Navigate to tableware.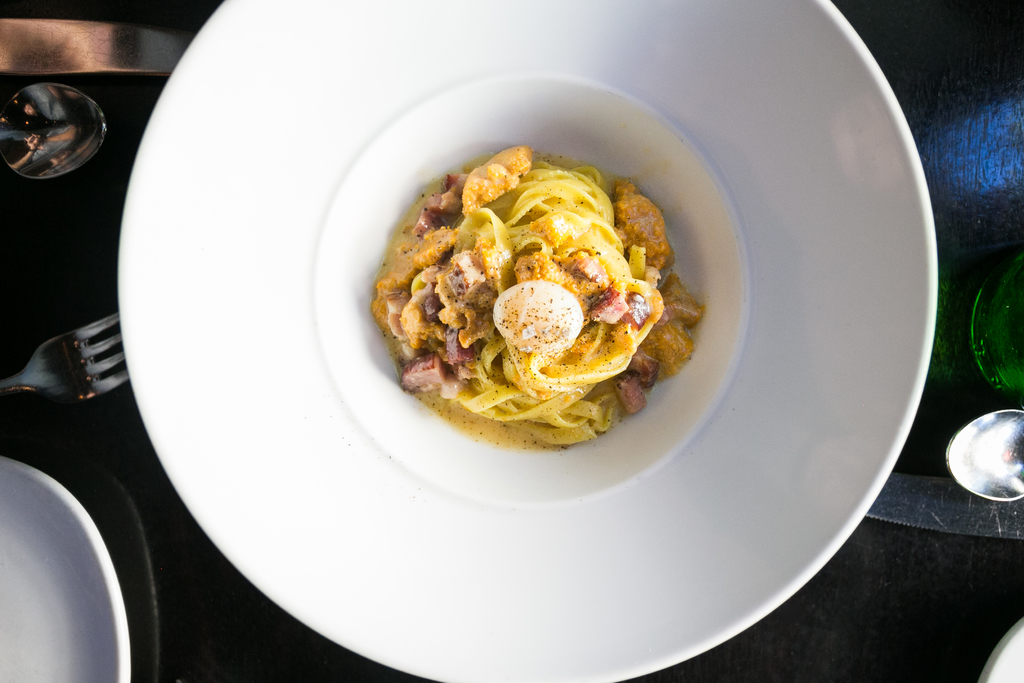
Navigation target: crop(975, 620, 1023, 682).
